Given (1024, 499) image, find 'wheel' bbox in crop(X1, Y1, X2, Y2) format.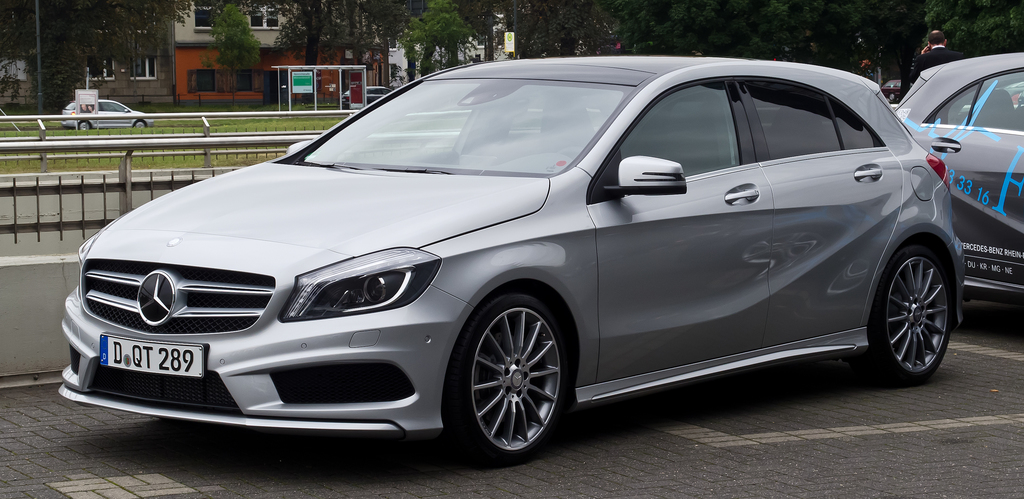
crop(77, 121, 90, 131).
